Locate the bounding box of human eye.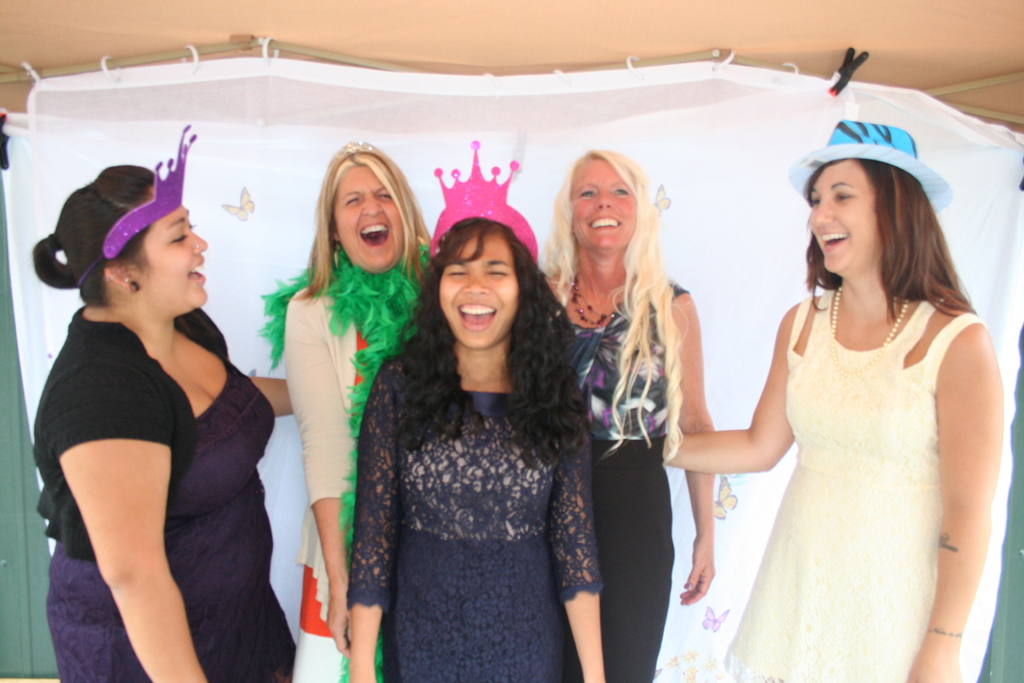
Bounding box: (577, 186, 595, 199).
